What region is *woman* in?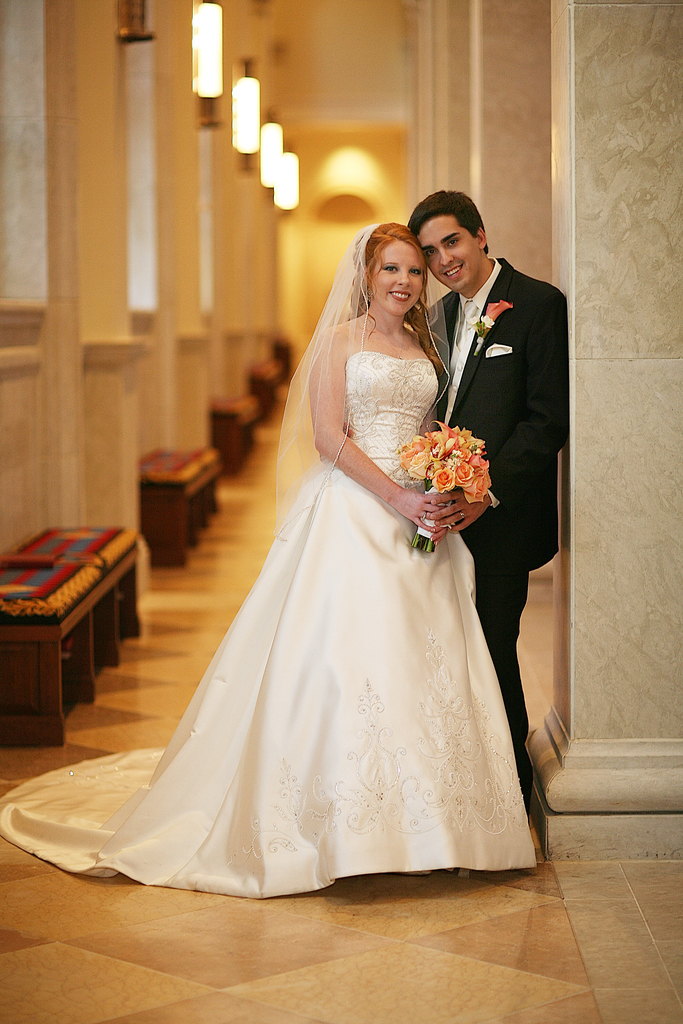
BBox(103, 194, 561, 909).
